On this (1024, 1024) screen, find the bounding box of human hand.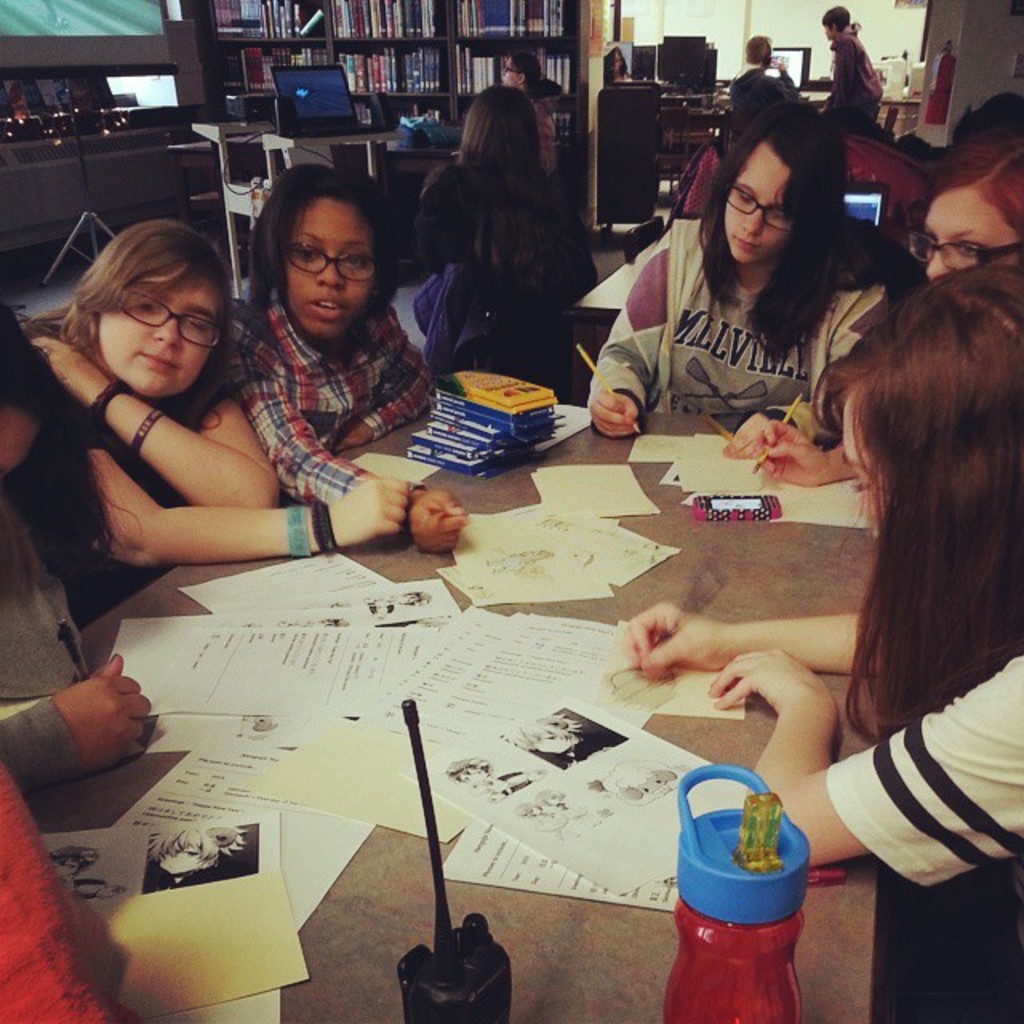
Bounding box: [left=720, top=411, right=774, bottom=458].
